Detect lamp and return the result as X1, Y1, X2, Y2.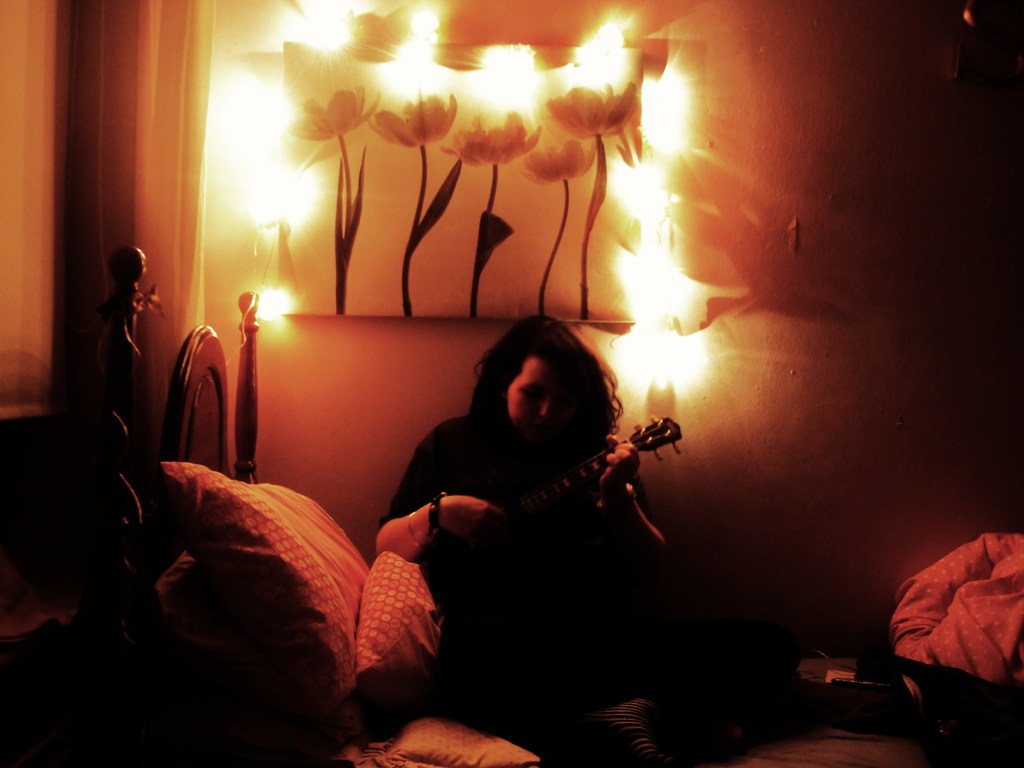
250, 0, 731, 332.
